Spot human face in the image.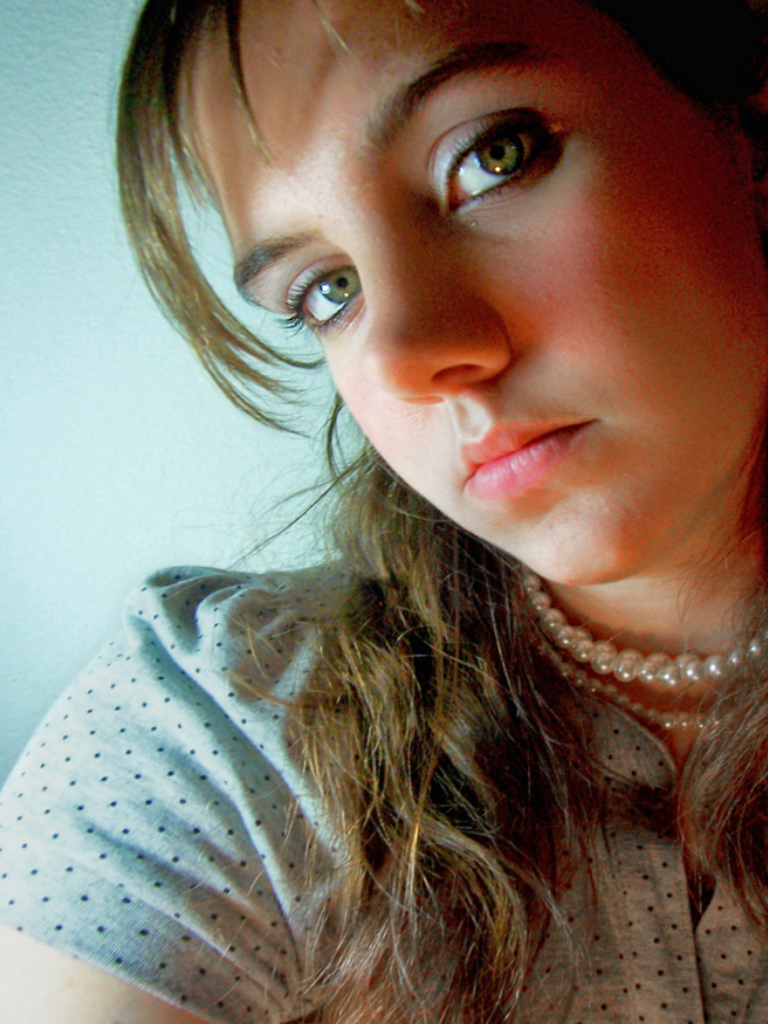
human face found at <region>174, 0, 767, 586</region>.
